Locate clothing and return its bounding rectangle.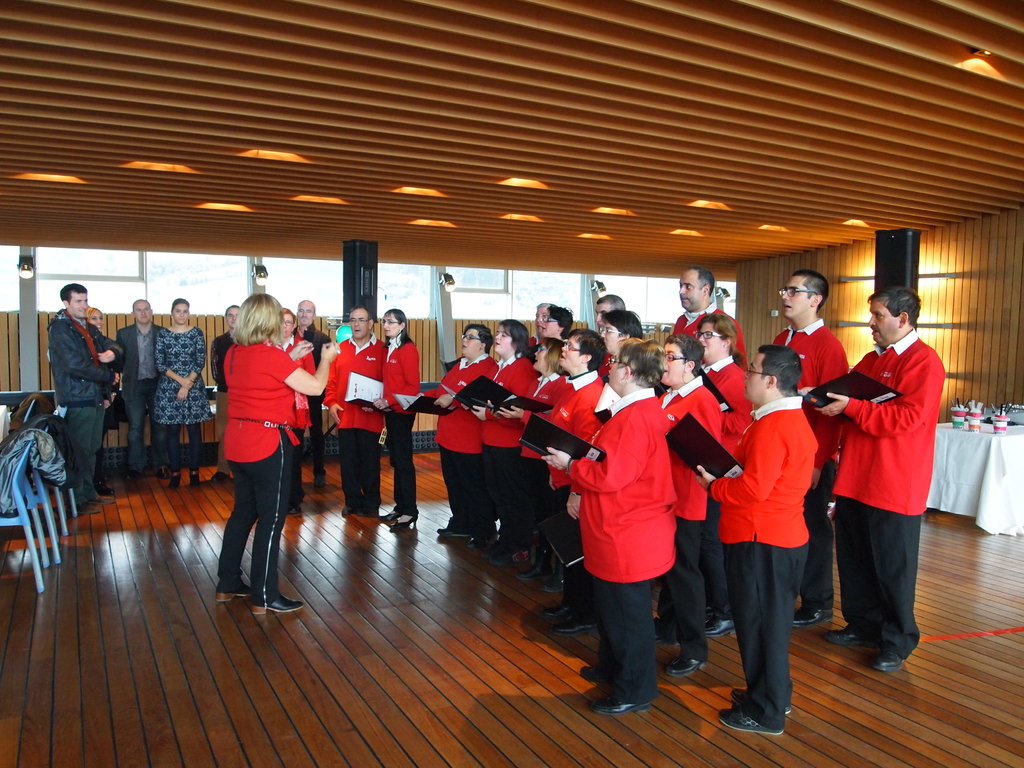
bbox=[381, 413, 406, 518].
